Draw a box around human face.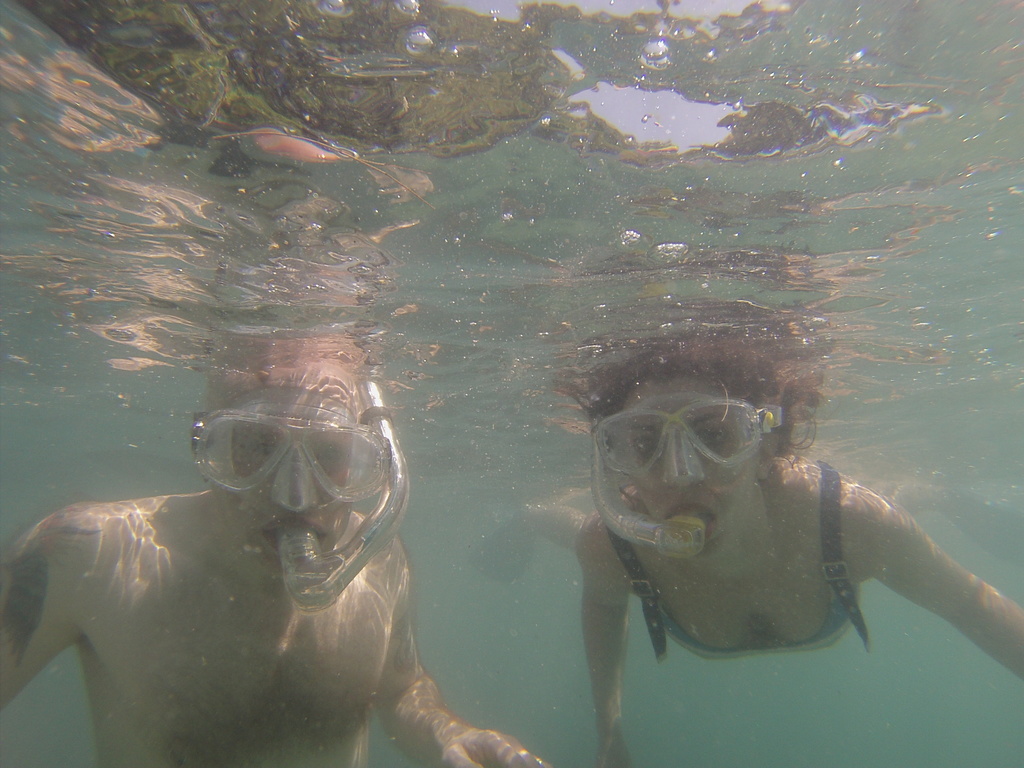
<box>209,347,355,581</box>.
